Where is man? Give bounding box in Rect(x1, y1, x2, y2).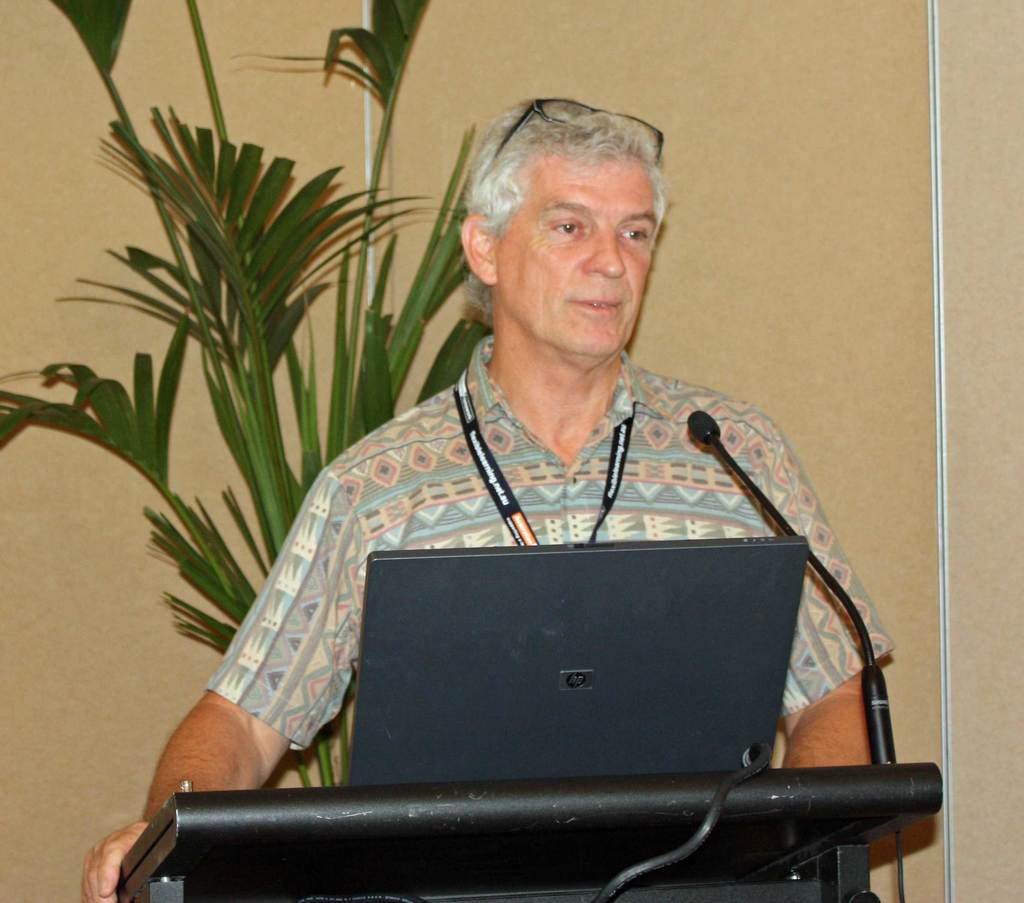
Rect(70, 89, 940, 874).
